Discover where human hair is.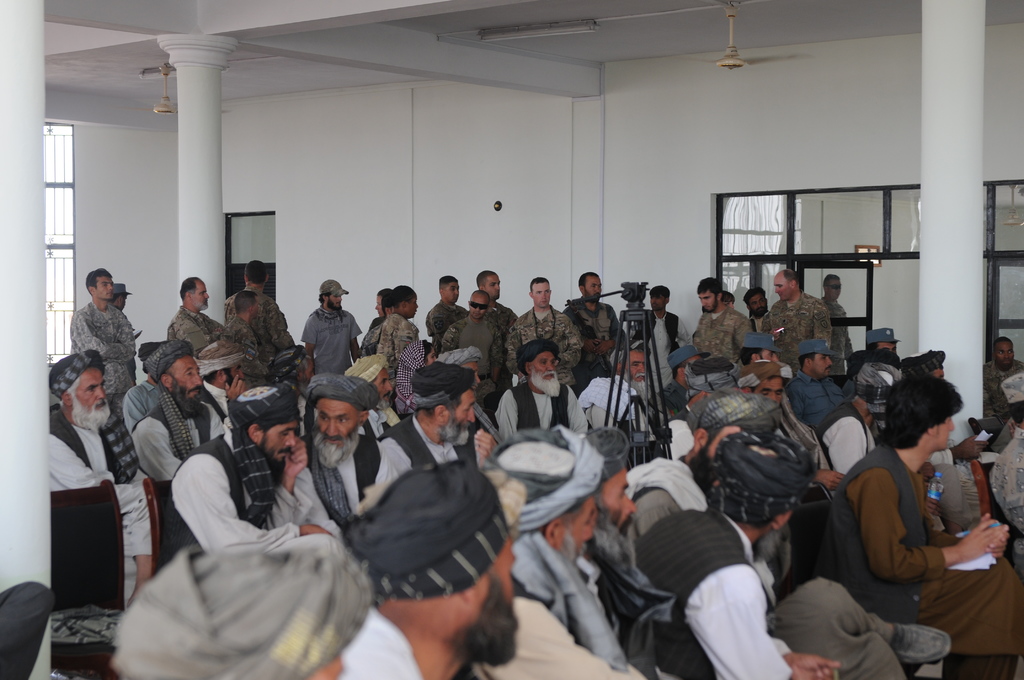
Discovered at detection(577, 270, 601, 289).
